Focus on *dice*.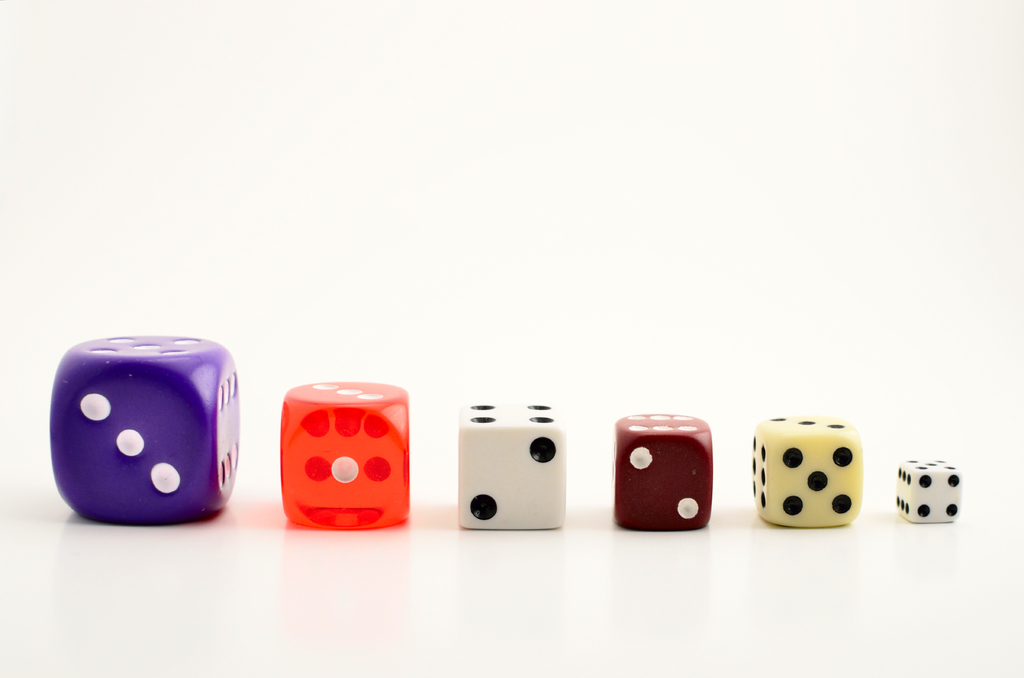
Focused at box(751, 414, 864, 529).
